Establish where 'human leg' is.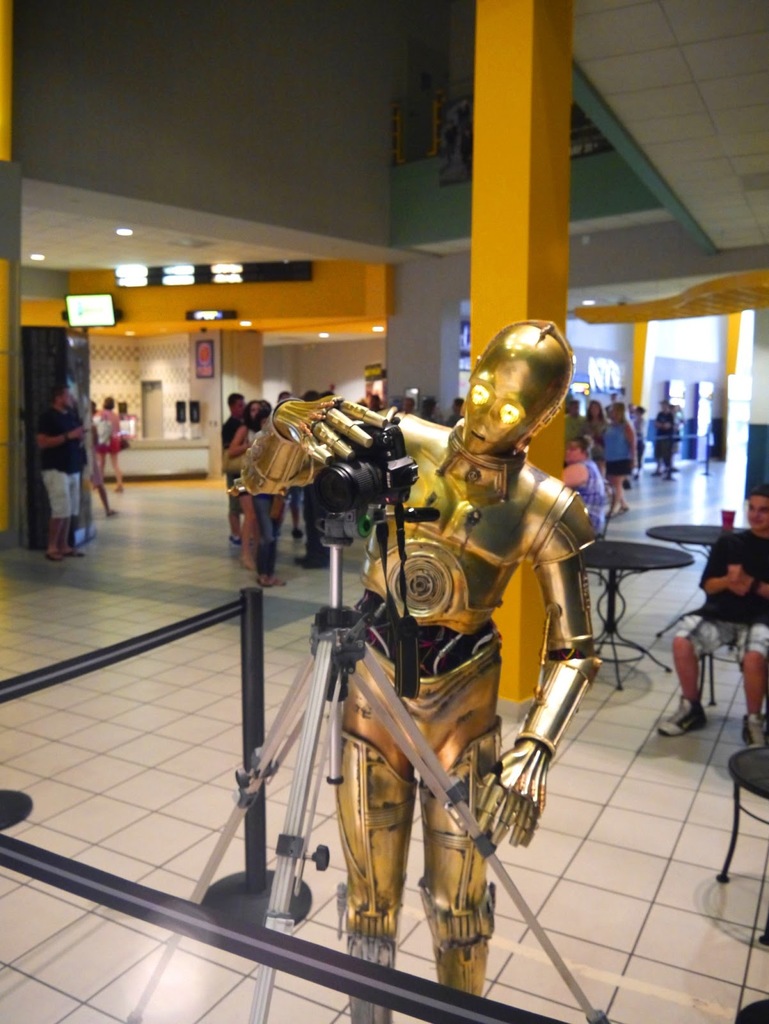
Established at select_region(342, 686, 406, 1023).
